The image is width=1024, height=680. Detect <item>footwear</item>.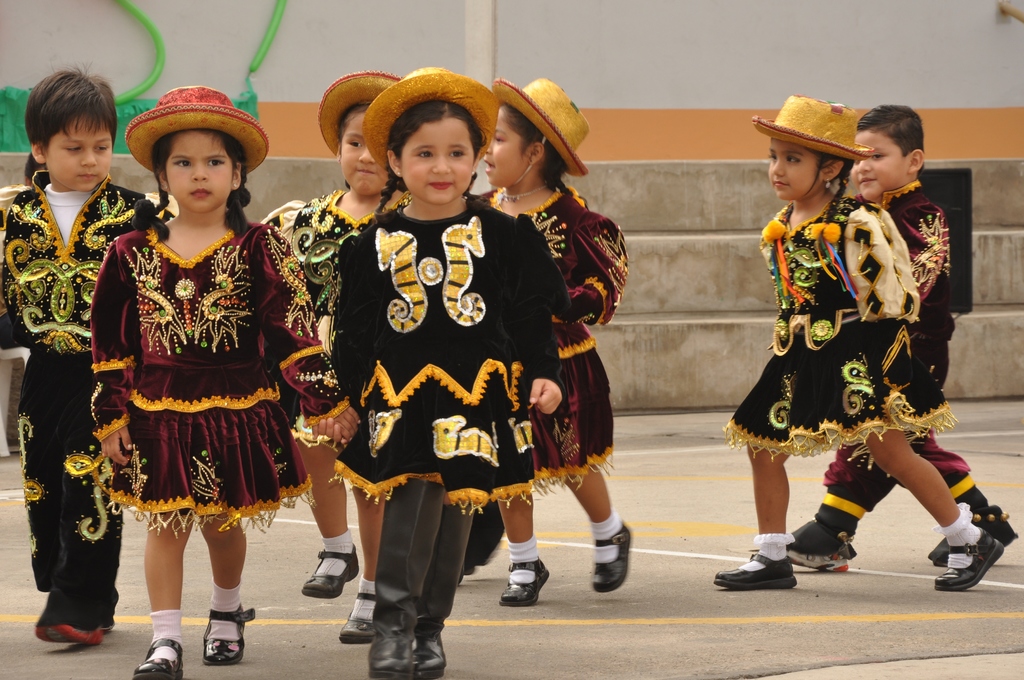
Detection: {"x1": 932, "y1": 528, "x2": 1007, "y2": 592}.
